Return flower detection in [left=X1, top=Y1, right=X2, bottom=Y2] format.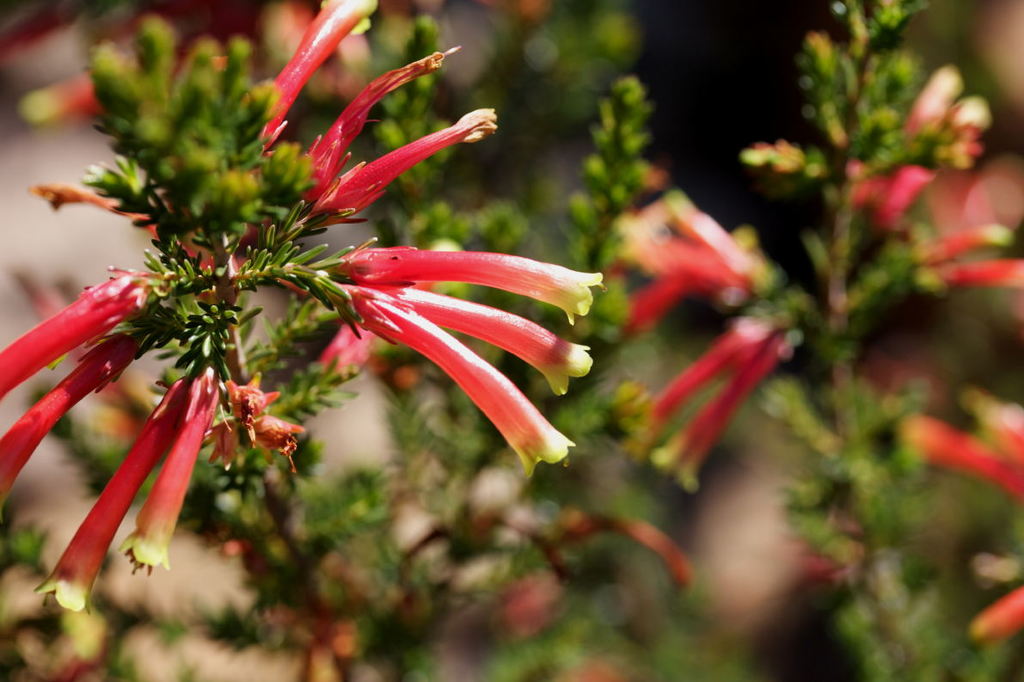
[left=117, top=367, right=212, bottom=579].
